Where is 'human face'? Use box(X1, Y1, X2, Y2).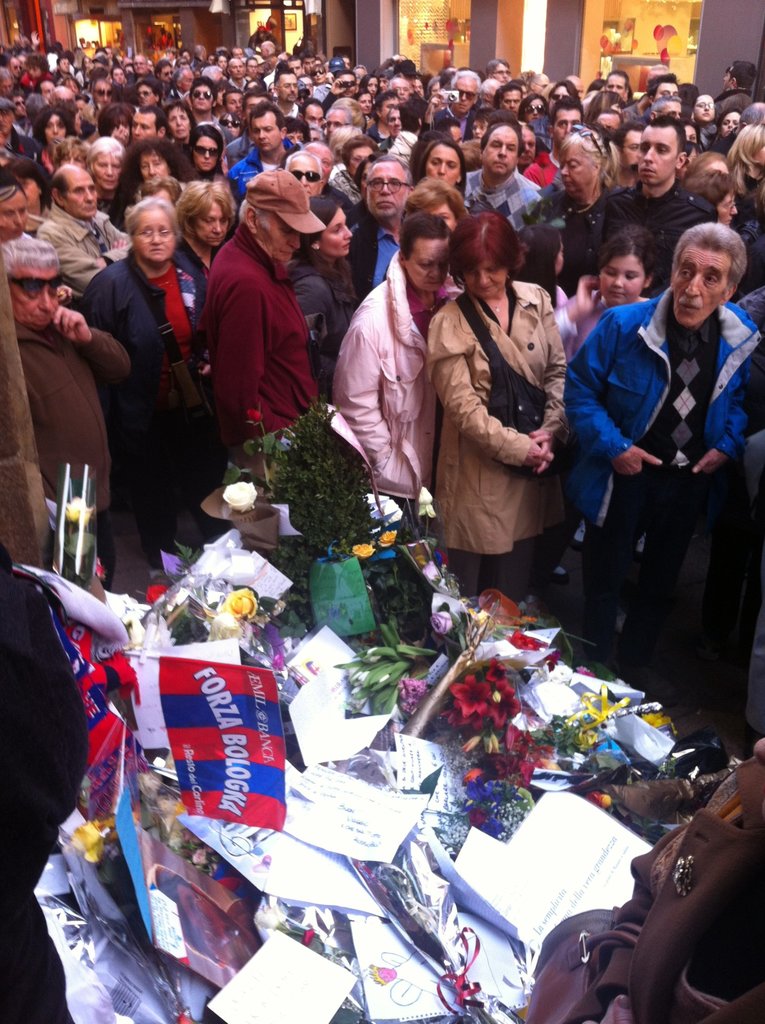
box(195, 136, 220, 166).
